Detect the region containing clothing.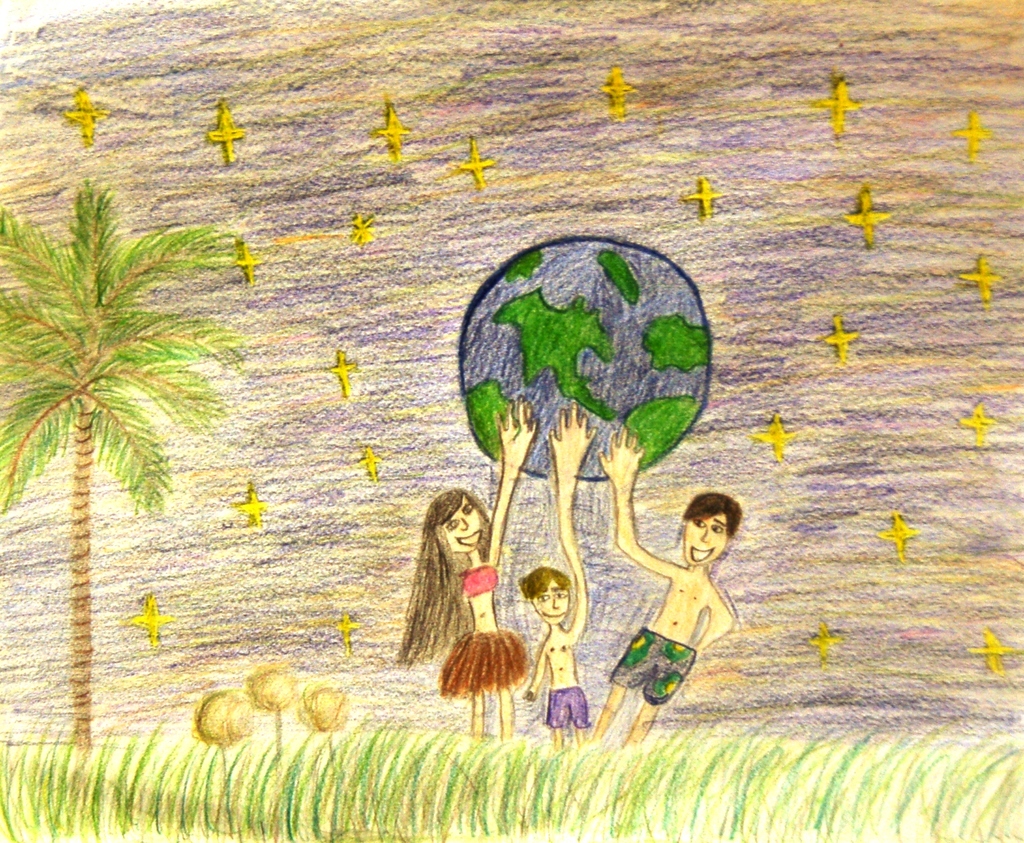
left=543, top=682, right=589, bottom=726.
